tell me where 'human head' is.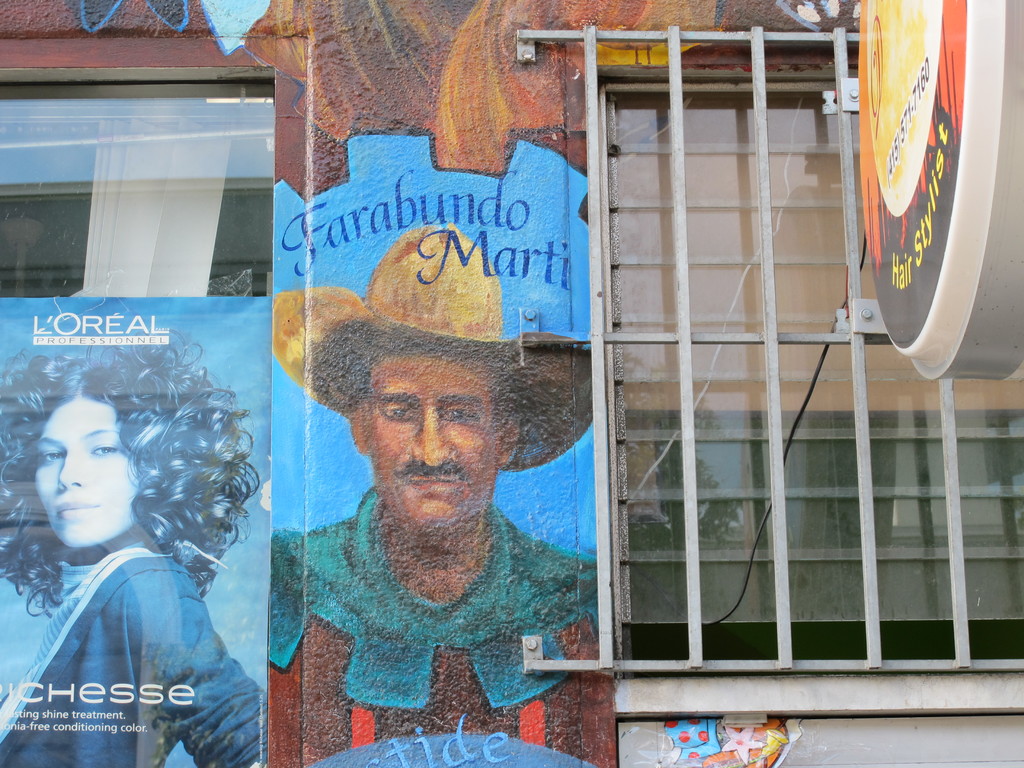
'human head' is at l=313, t=332, r=520, b=533.
